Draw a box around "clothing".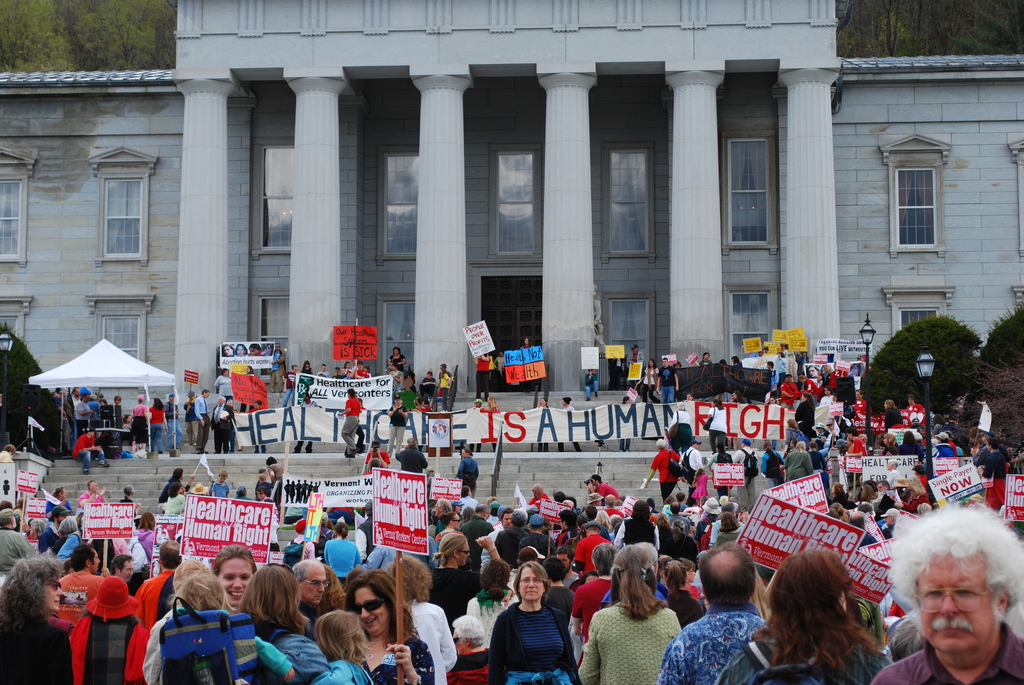
136:572:166:611.
